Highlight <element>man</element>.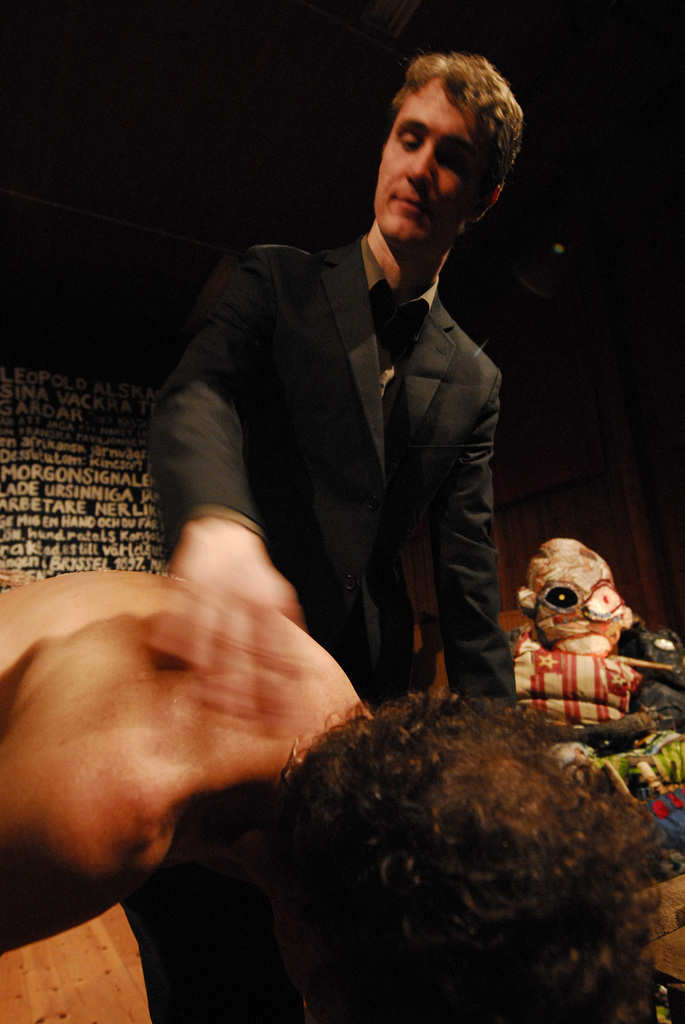
Highlighted region: l=158, t=74, r=546, b=765.
